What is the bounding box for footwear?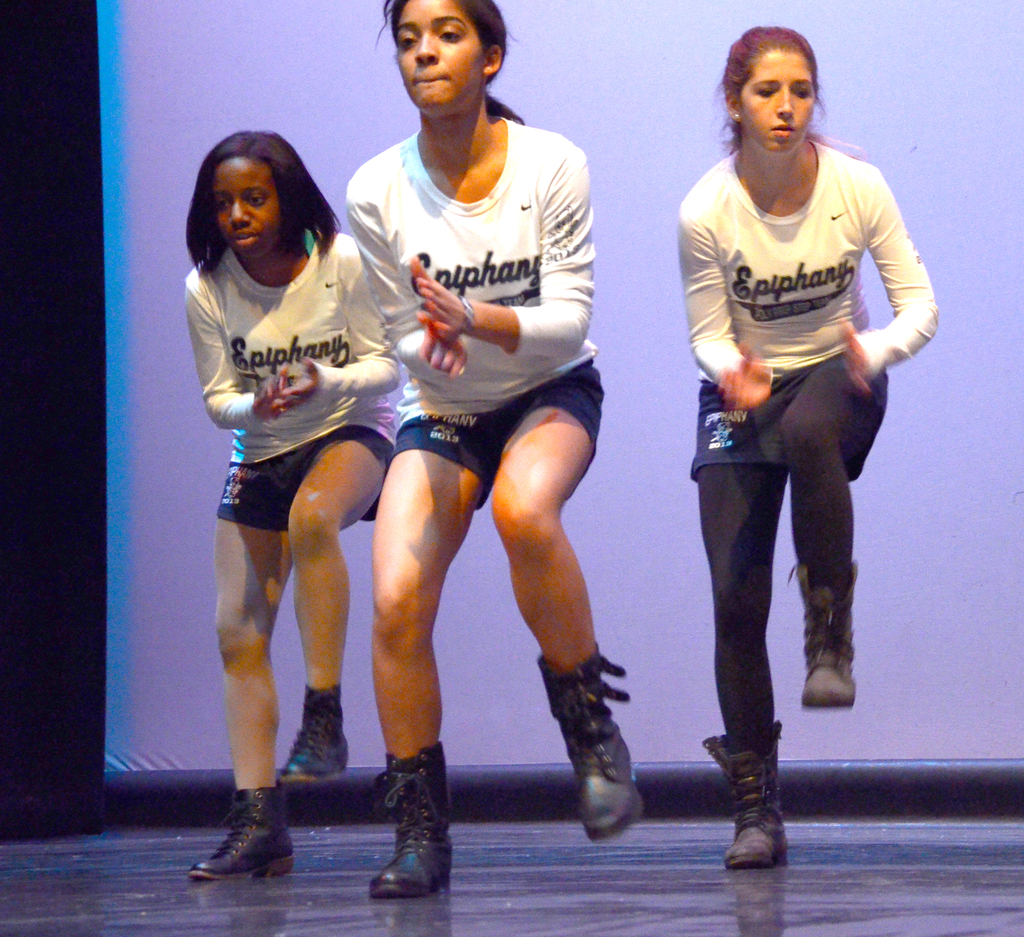
[785,567,856,713].
